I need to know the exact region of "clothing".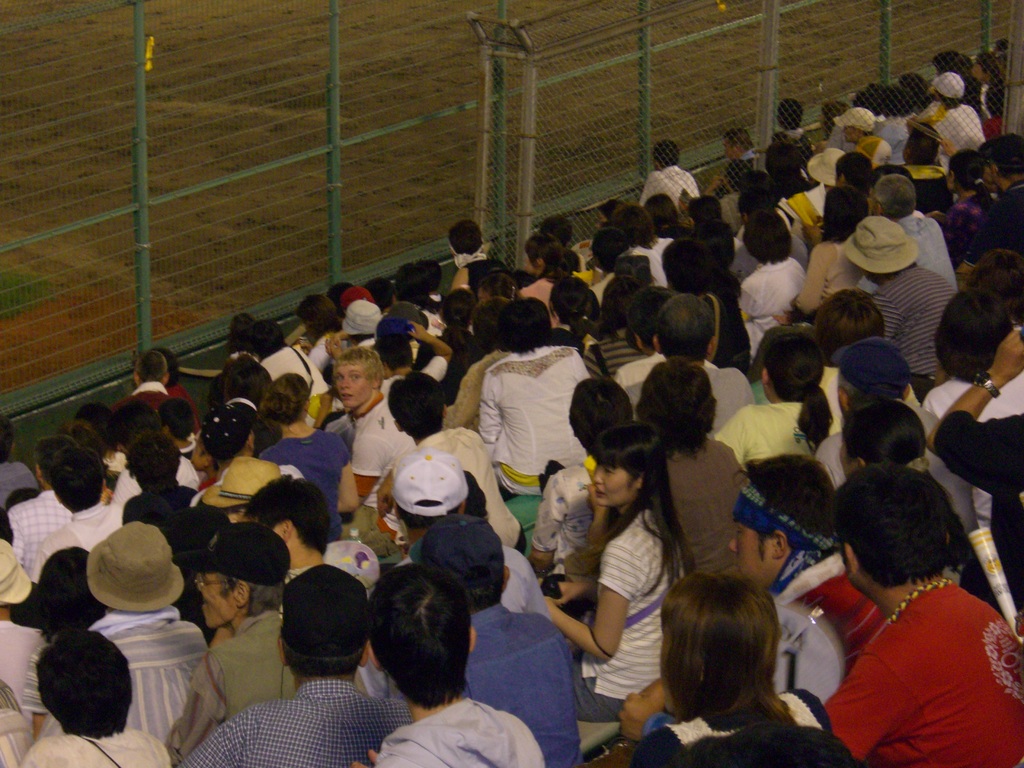
Region: [468, 604, 573, 766].
